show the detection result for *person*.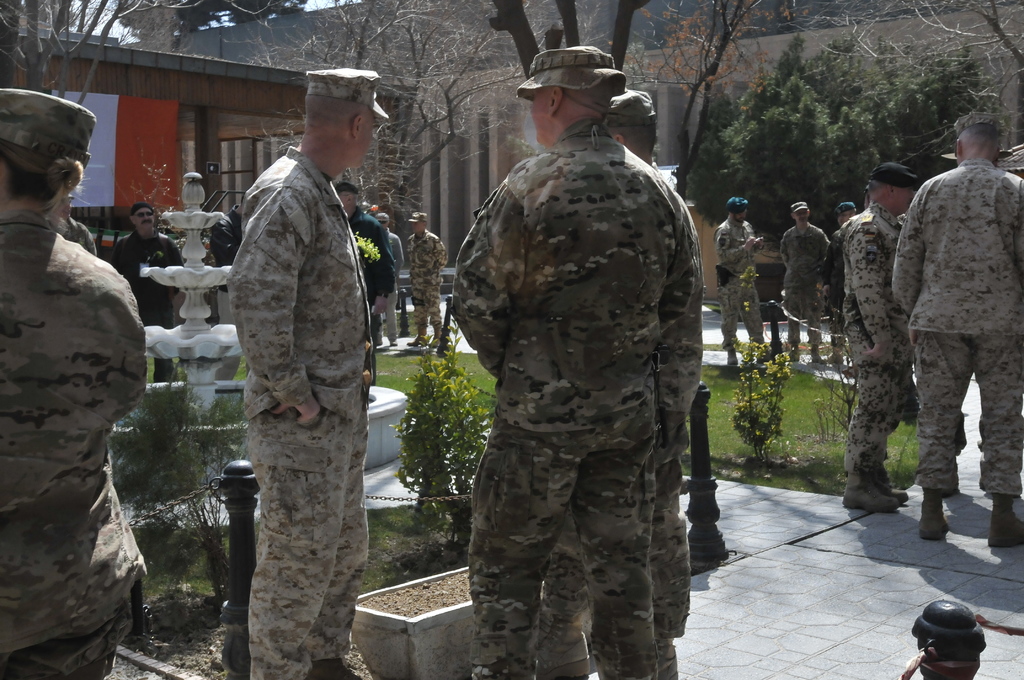
528:86:706:679.
